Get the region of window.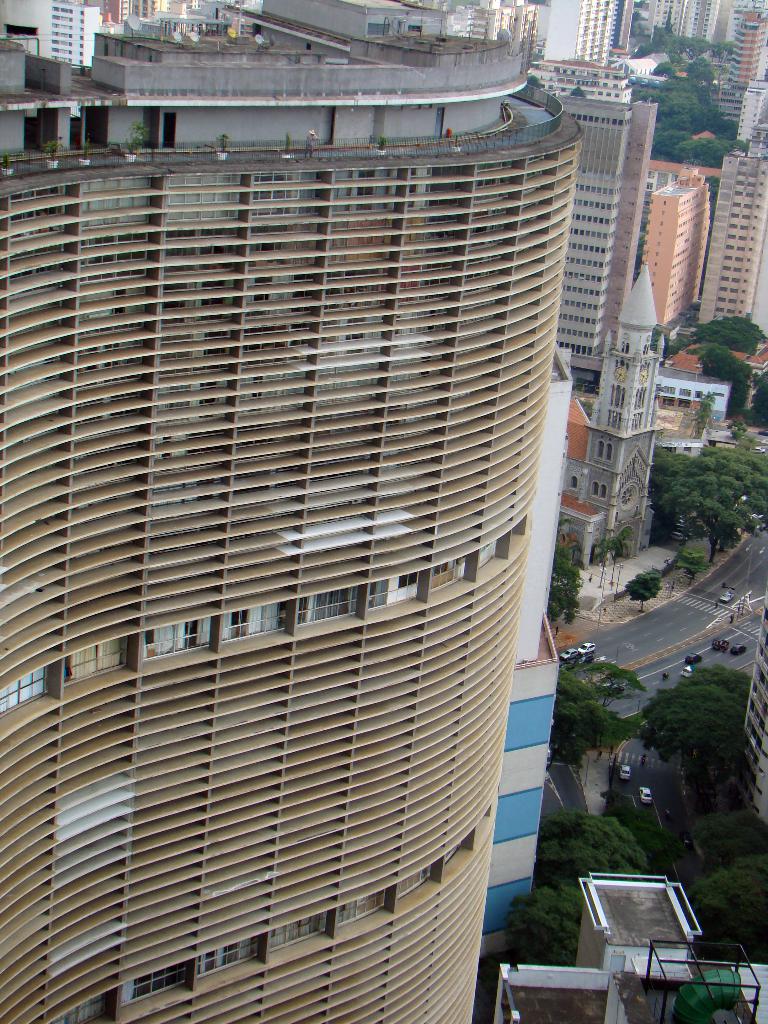
{"left": 593, "top": 440, "right": 612, "bottom": 466}.
